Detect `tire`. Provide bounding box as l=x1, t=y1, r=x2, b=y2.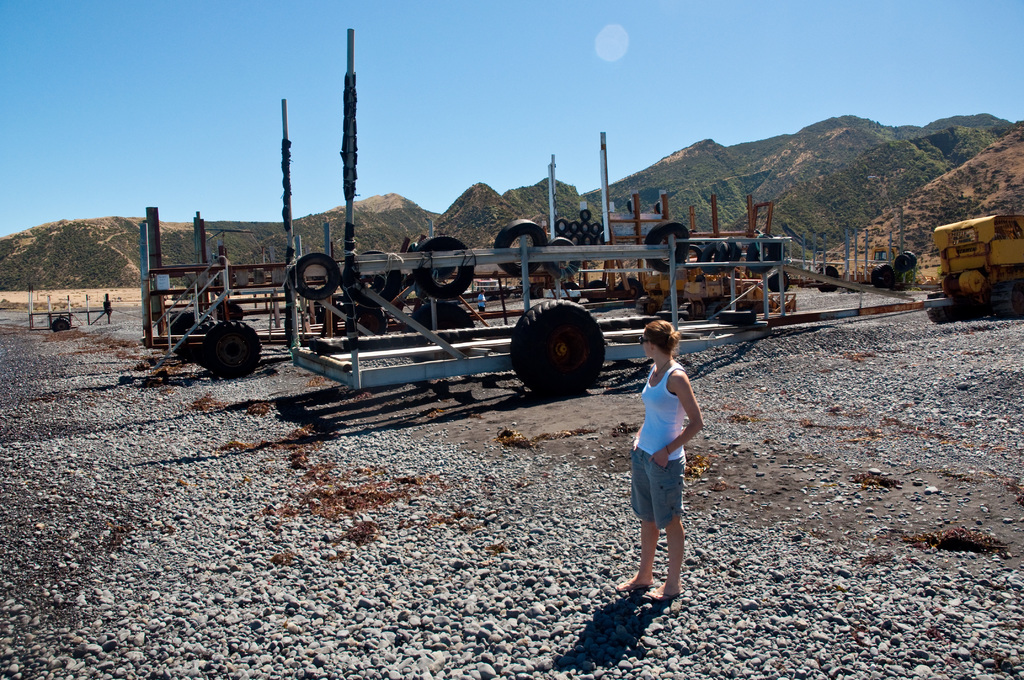
l=206, t=321, r=263, b=376.
